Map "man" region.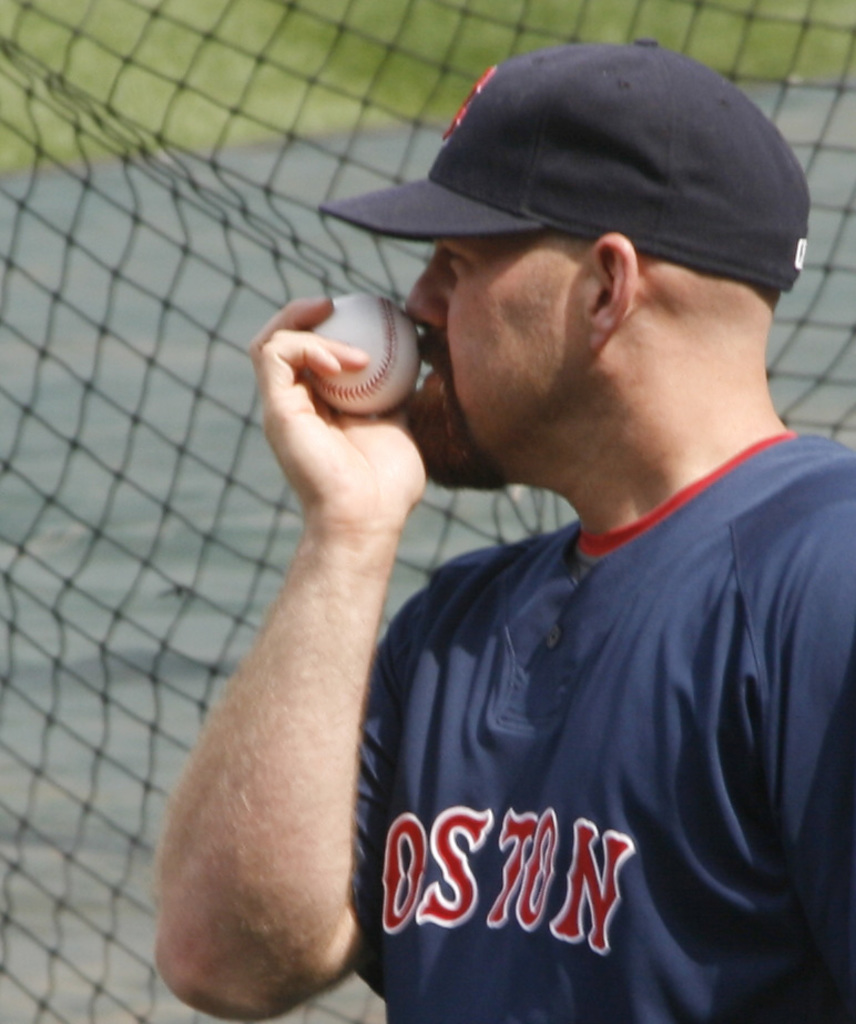
Mapped to bbox=[278, 0, 847, 1015].
